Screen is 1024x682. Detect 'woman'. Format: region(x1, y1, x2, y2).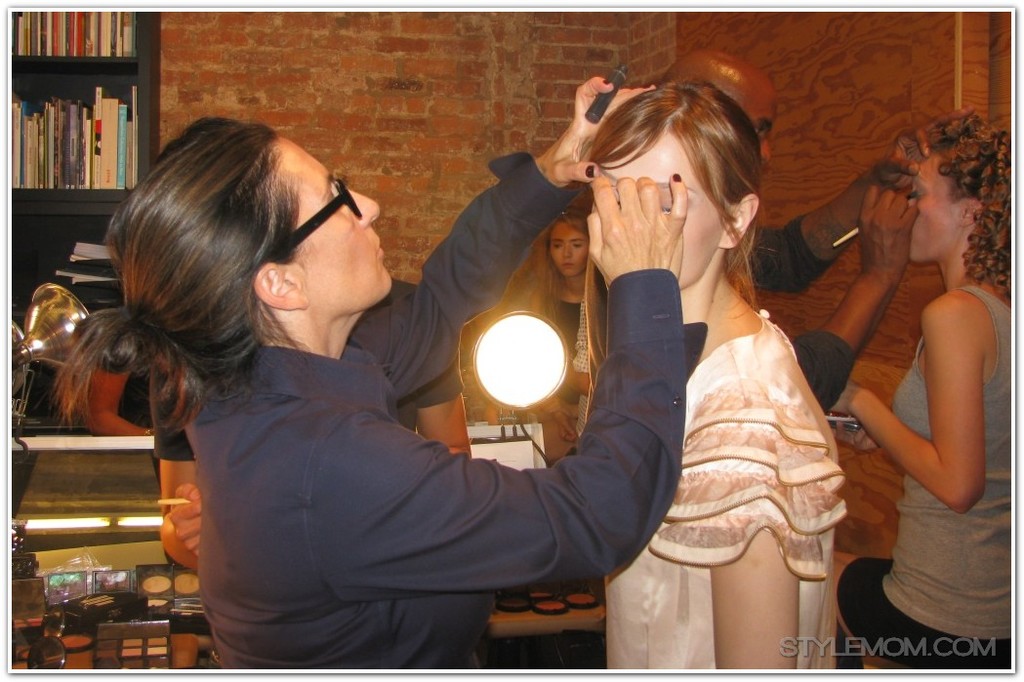
region(825, 109, 1012, 668).
